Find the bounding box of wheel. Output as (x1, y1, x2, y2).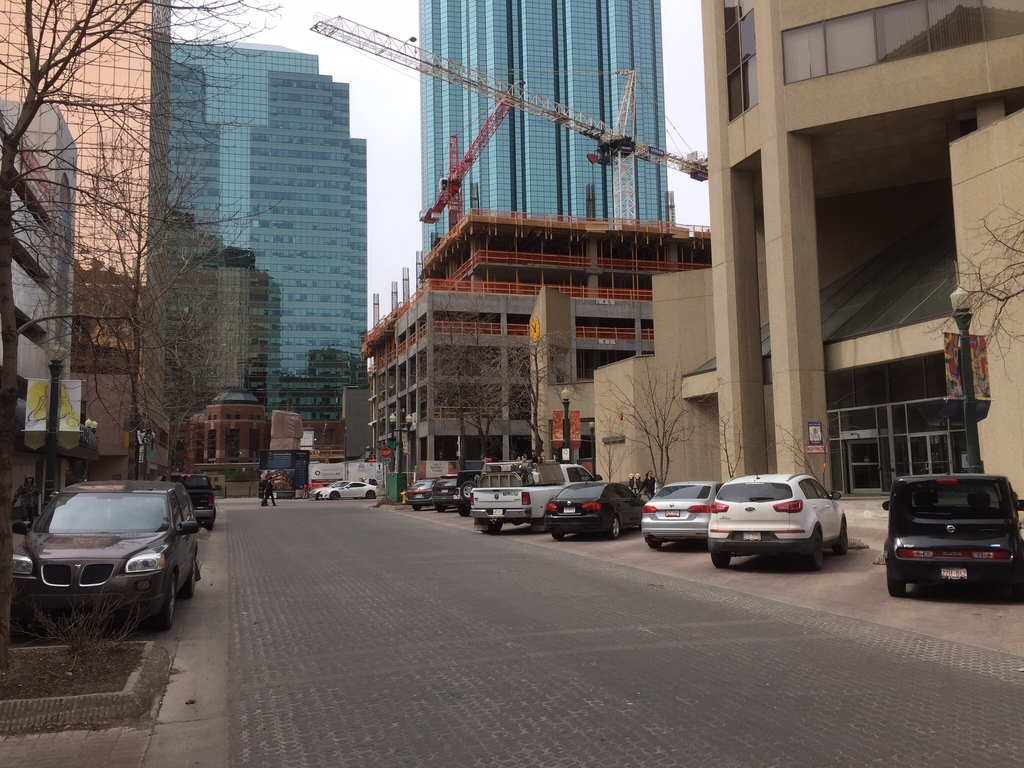
(833, 520, 848, 553).
